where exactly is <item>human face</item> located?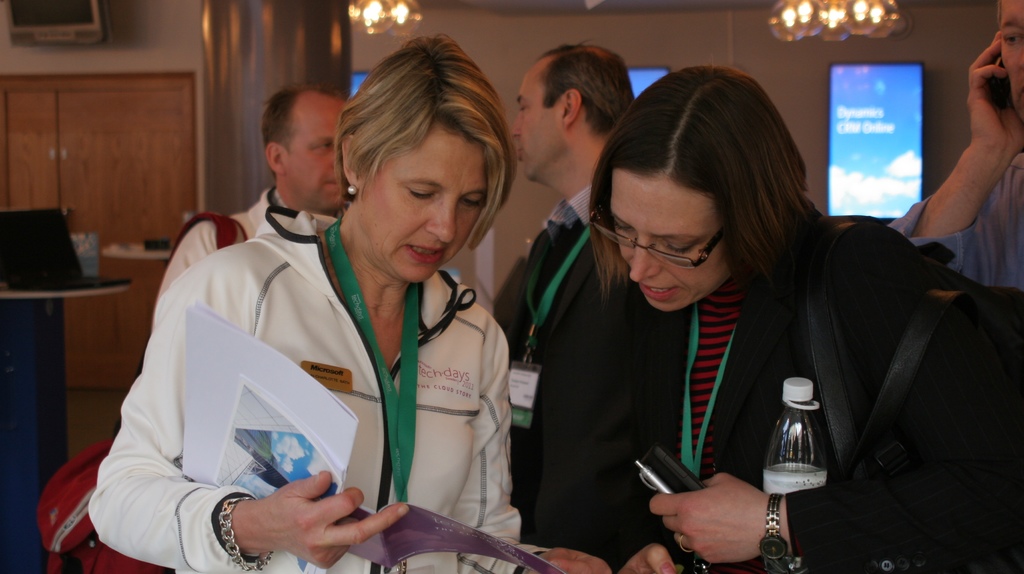
Its bounding box is bbox=[285, 92, 349, 208].
